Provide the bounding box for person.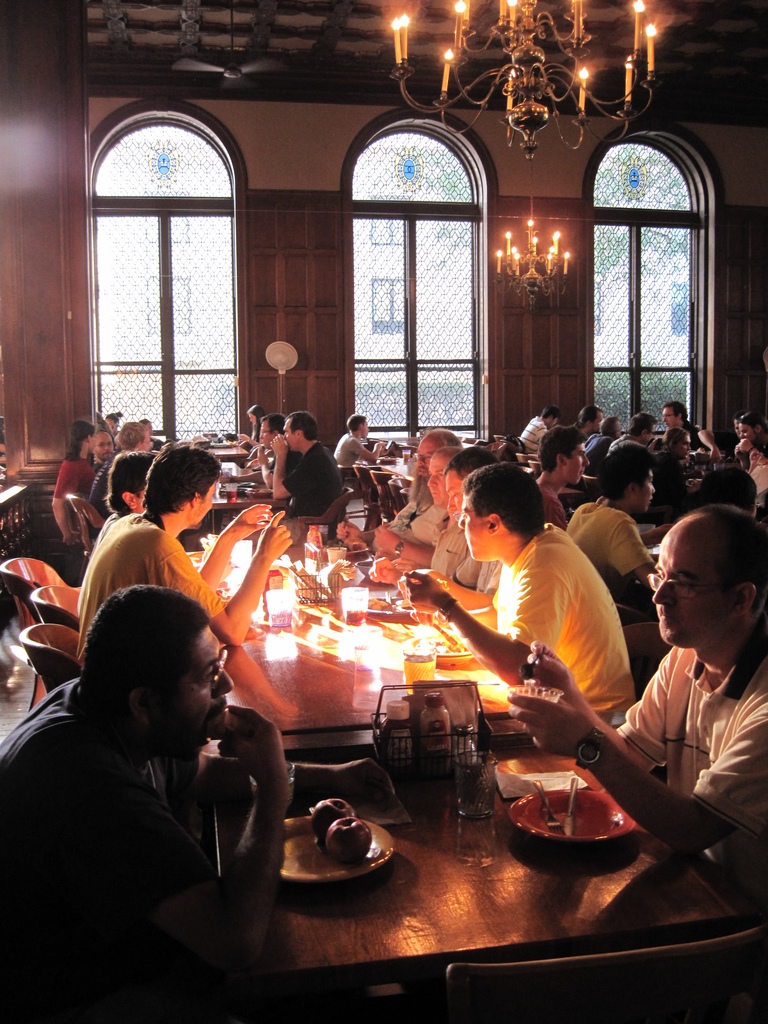
left=106, top=411, right=125, bottom=439.
